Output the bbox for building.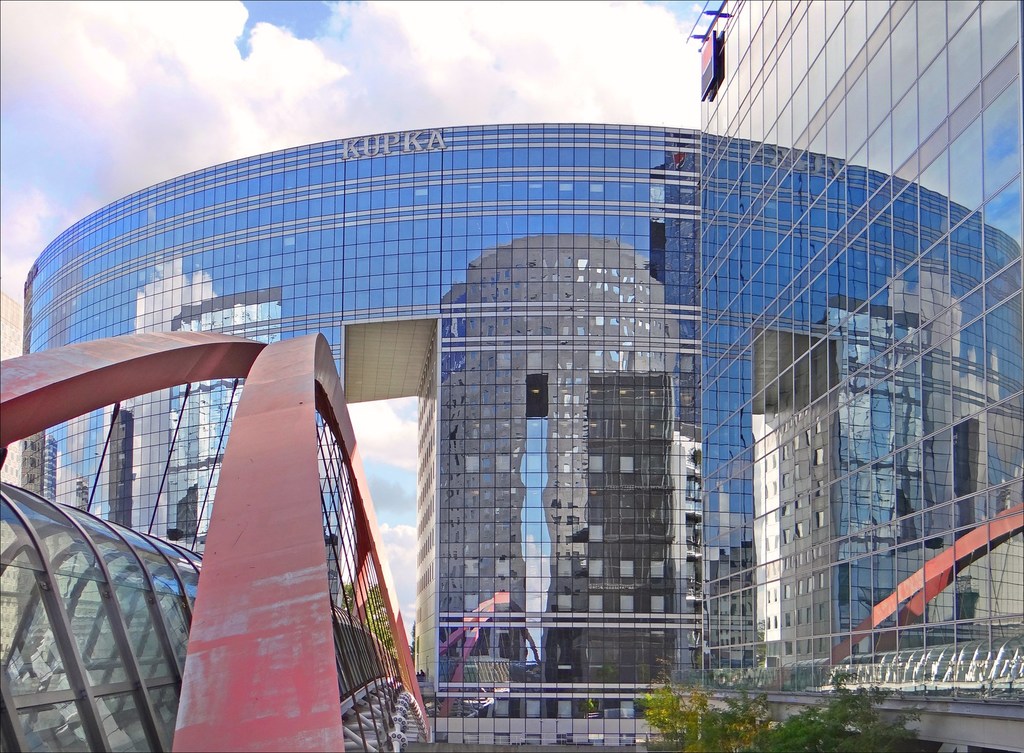
x1=701 y1=1 x2=1023 y2=752.
